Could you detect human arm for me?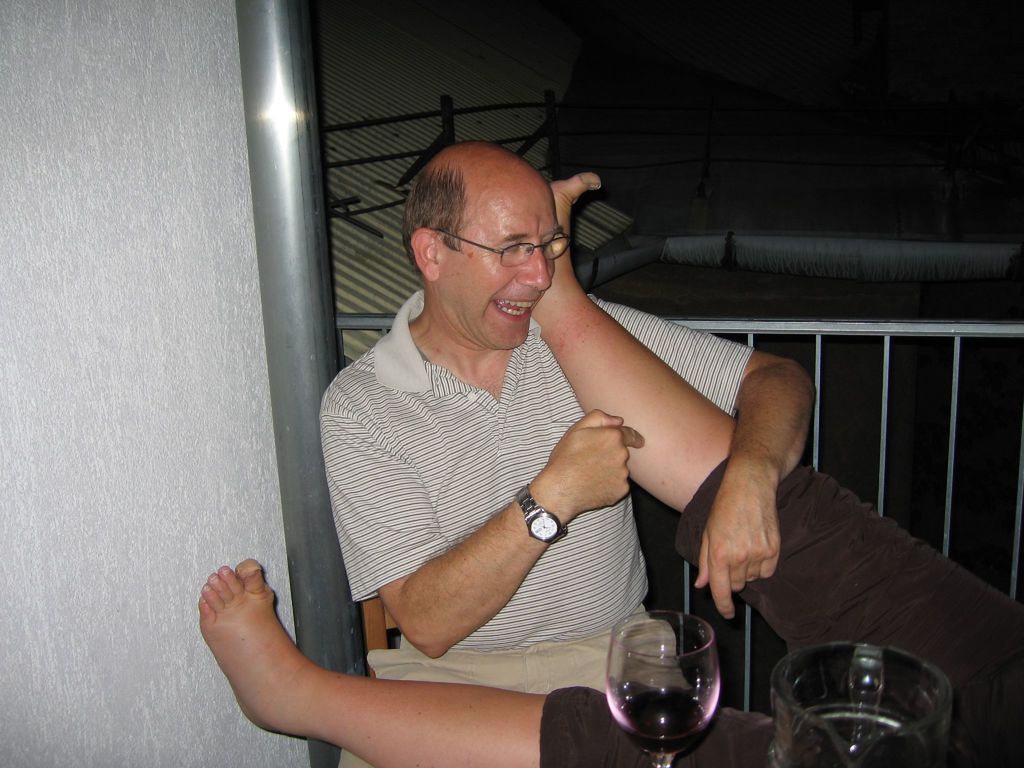
Detection result: BBox(595, 297, 819, 630).
